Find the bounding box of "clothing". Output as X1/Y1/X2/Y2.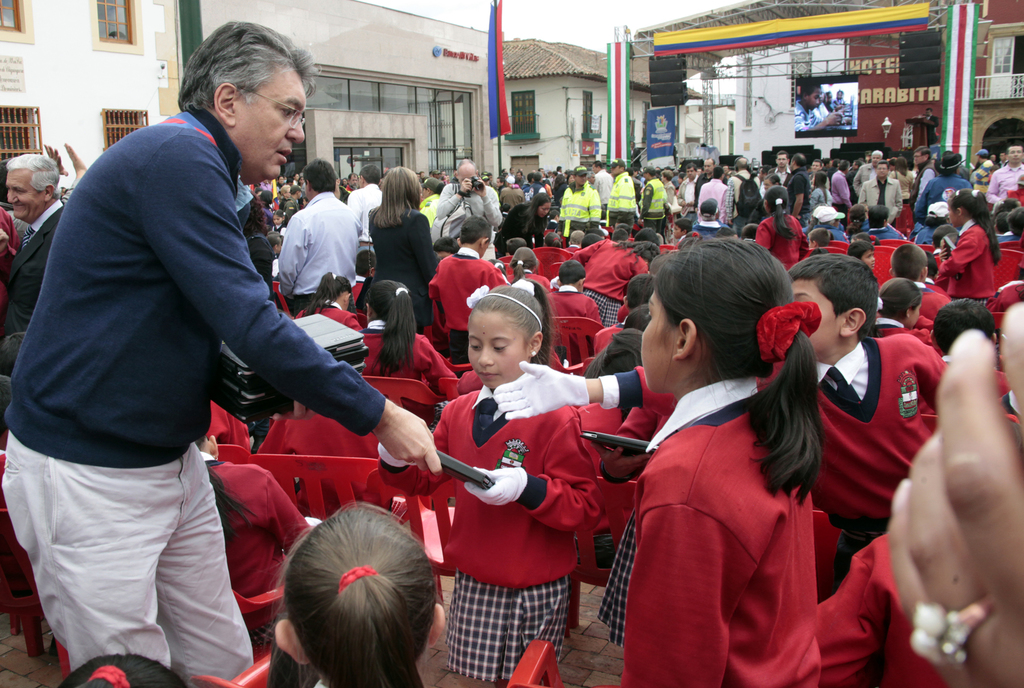
797/102/818/133.
